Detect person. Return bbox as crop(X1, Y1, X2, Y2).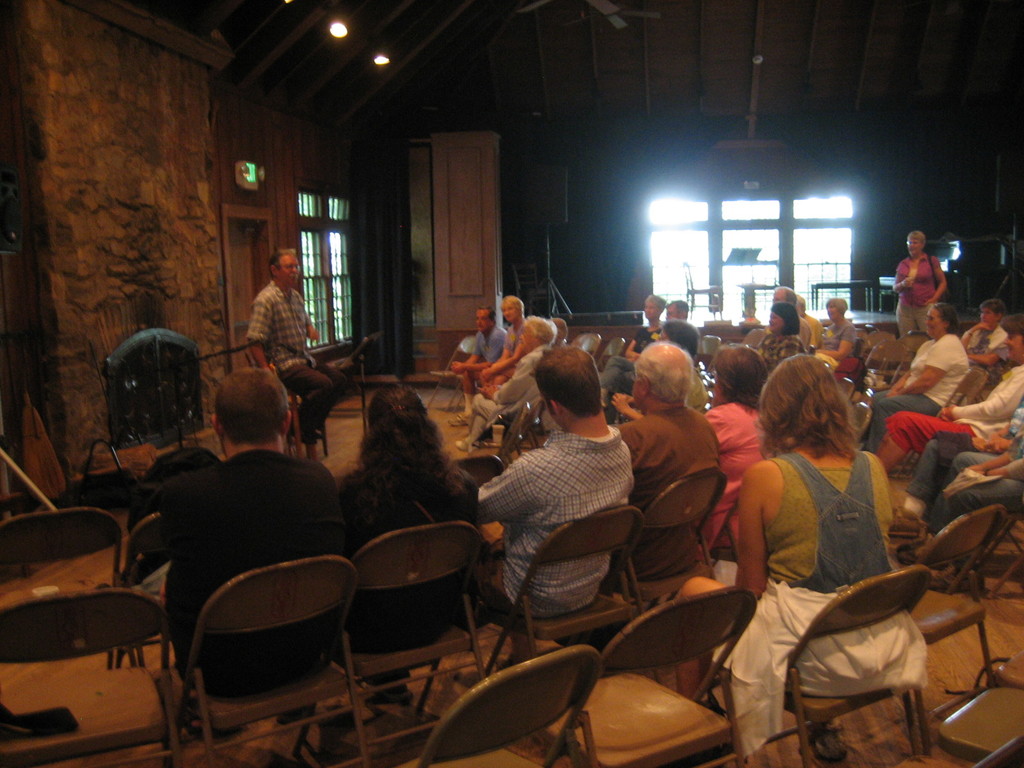
crop(454, 314, 506, 371).
